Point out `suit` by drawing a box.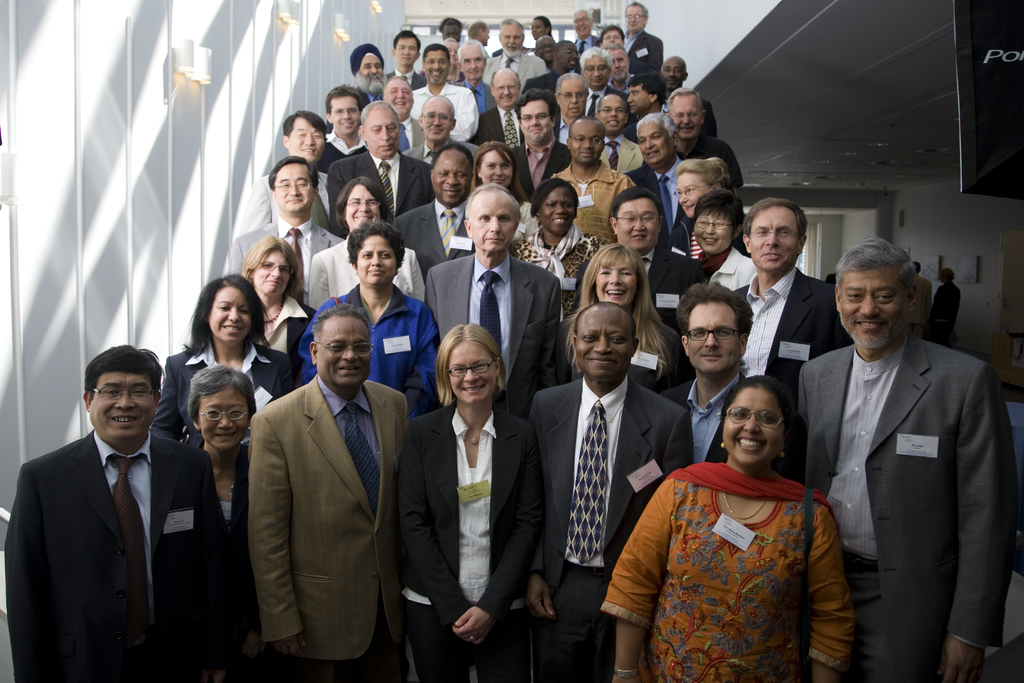
(x1=512, y1=142, x2=573, y2=201).
